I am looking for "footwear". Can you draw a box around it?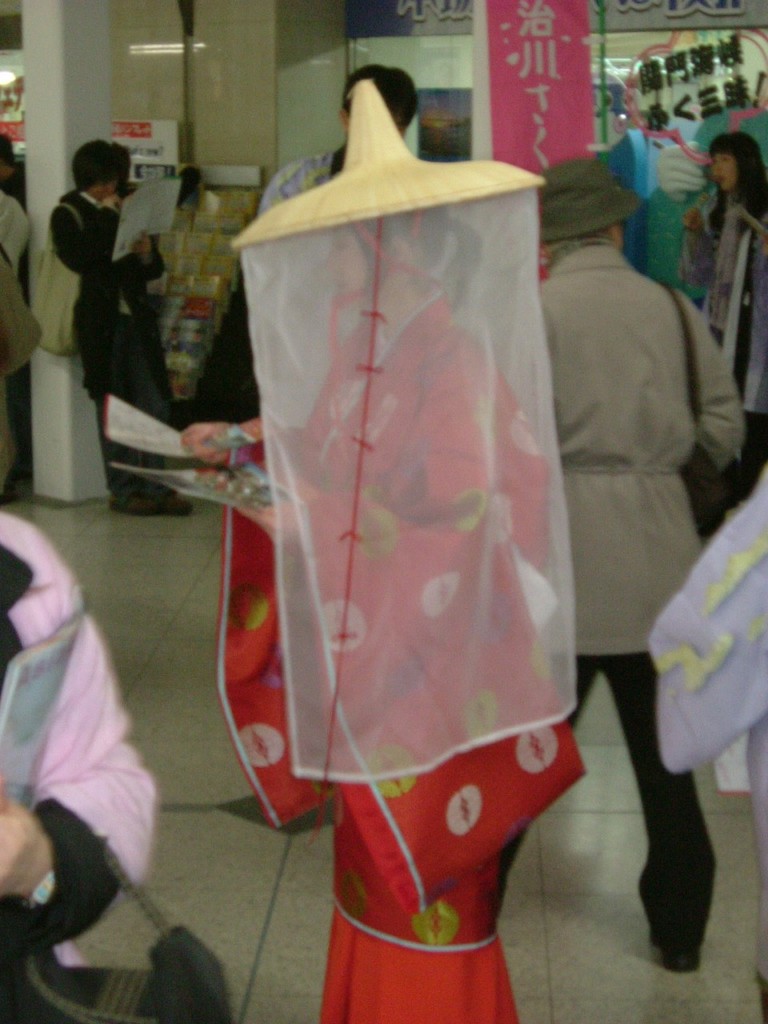
Sure, the bounding box is [x1=114, y1=492, x2=158, y2=514].
